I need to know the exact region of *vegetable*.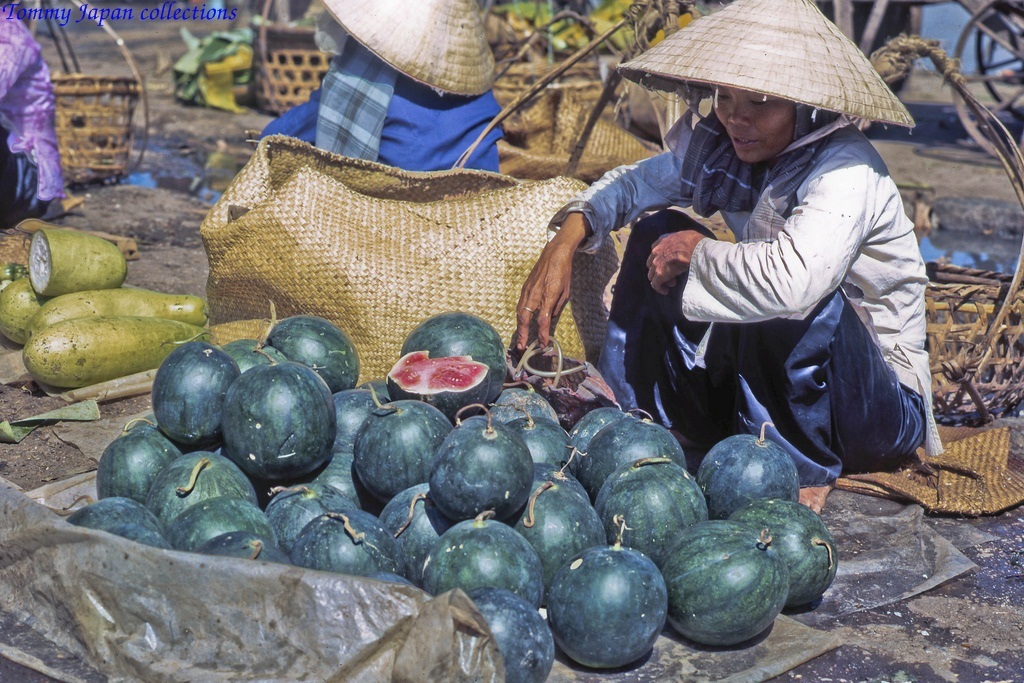
Region: (424,427,562,526).
